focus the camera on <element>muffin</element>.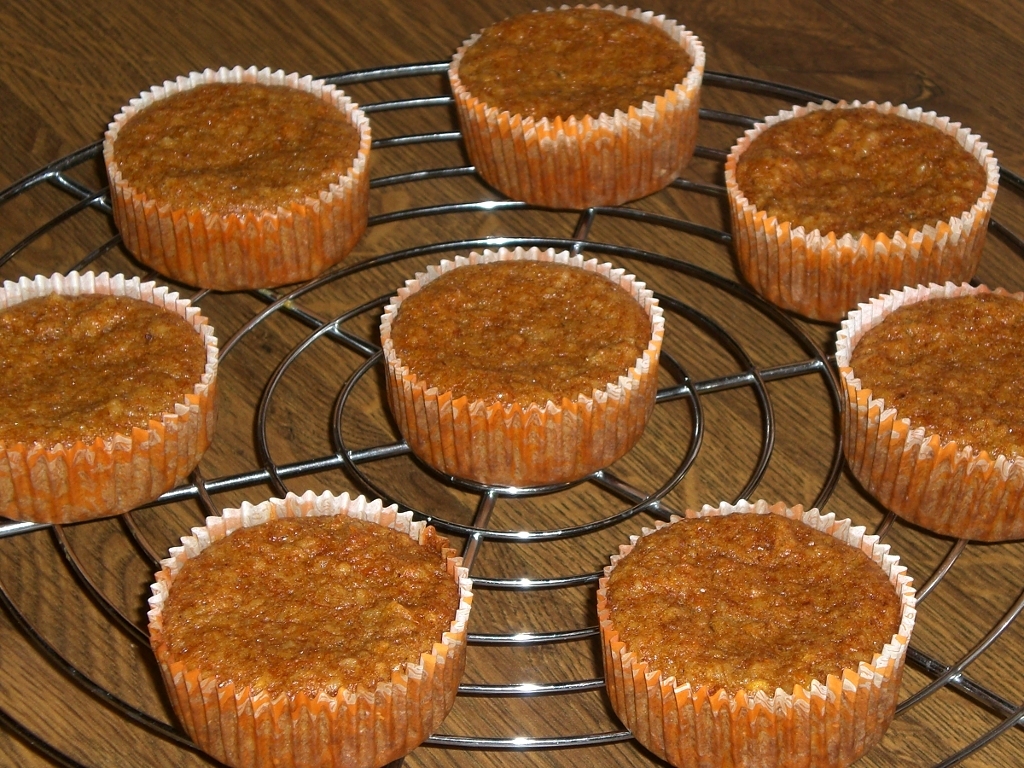
Focus region: [144, 495, 478, 767].
